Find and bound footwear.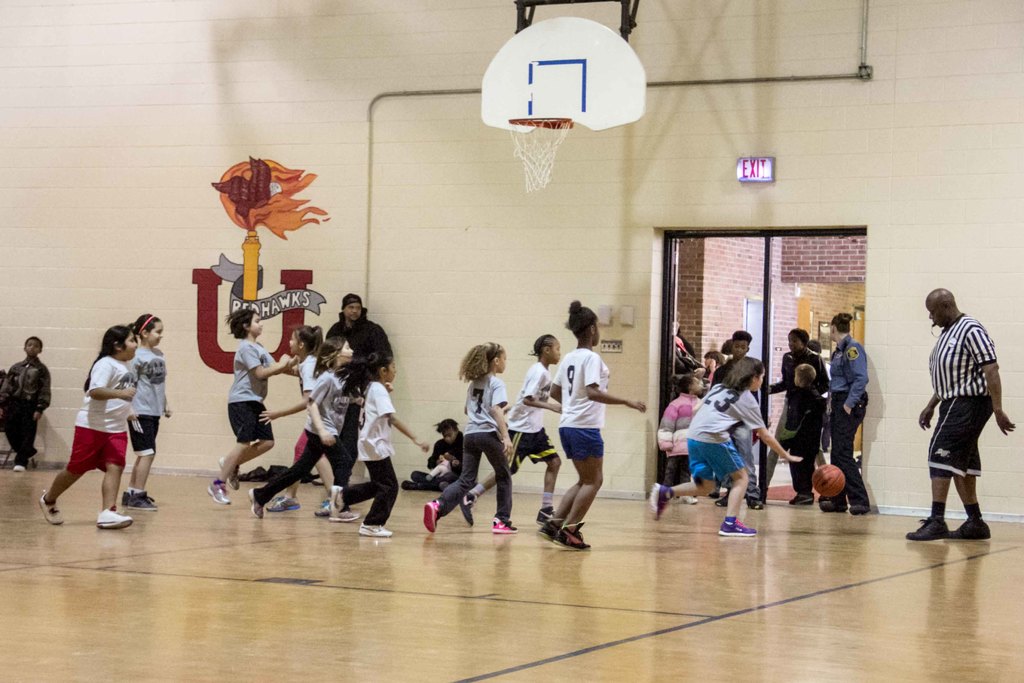
Bound: box(677, 492, 698, 501).
